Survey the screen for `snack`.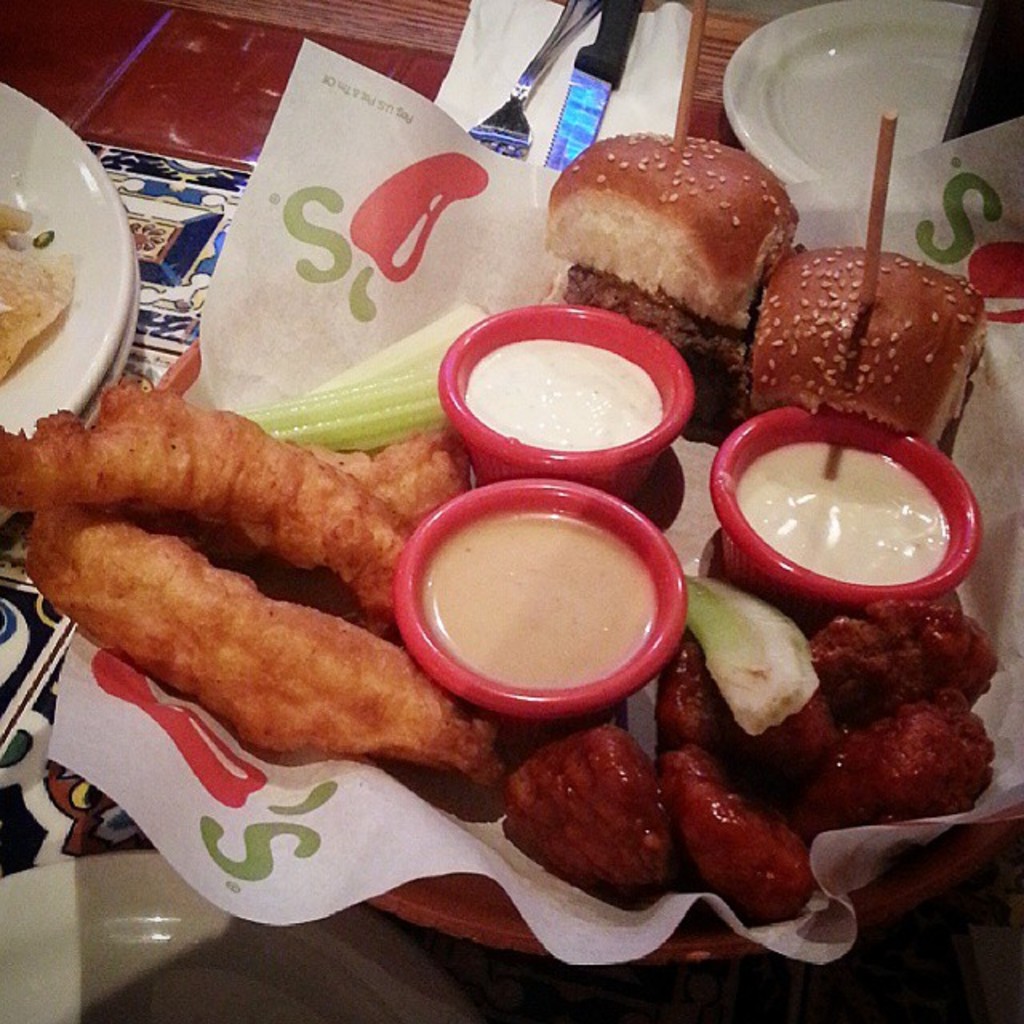
Survey found: l=733, t=438, r=957, b=584.
